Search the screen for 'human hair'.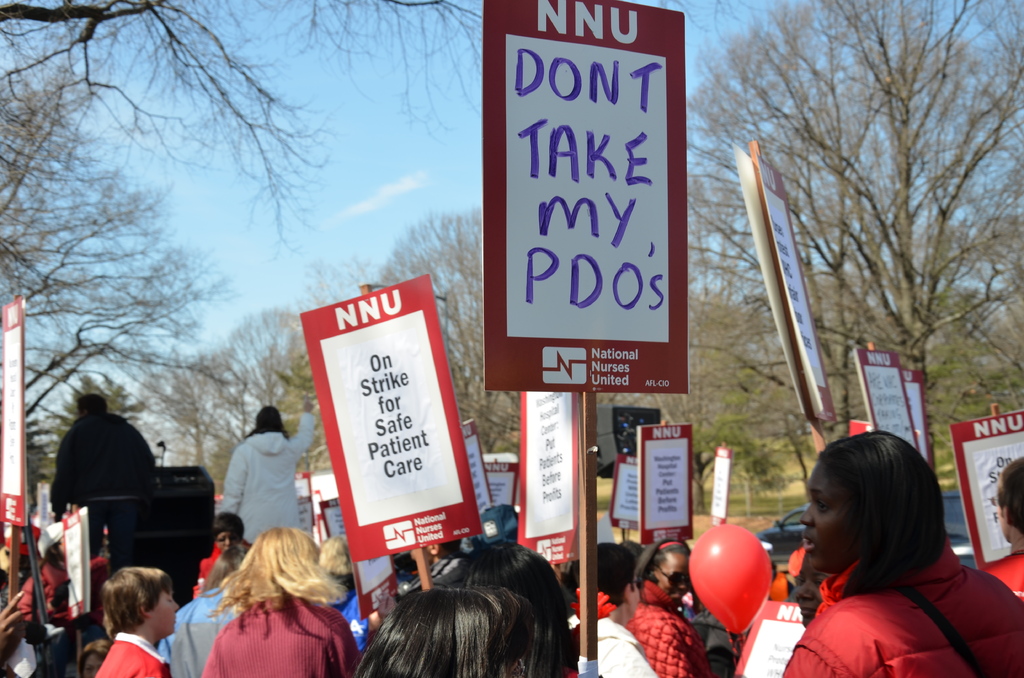
Found at <bbox>202, 528, 346, 622</bbox>.
